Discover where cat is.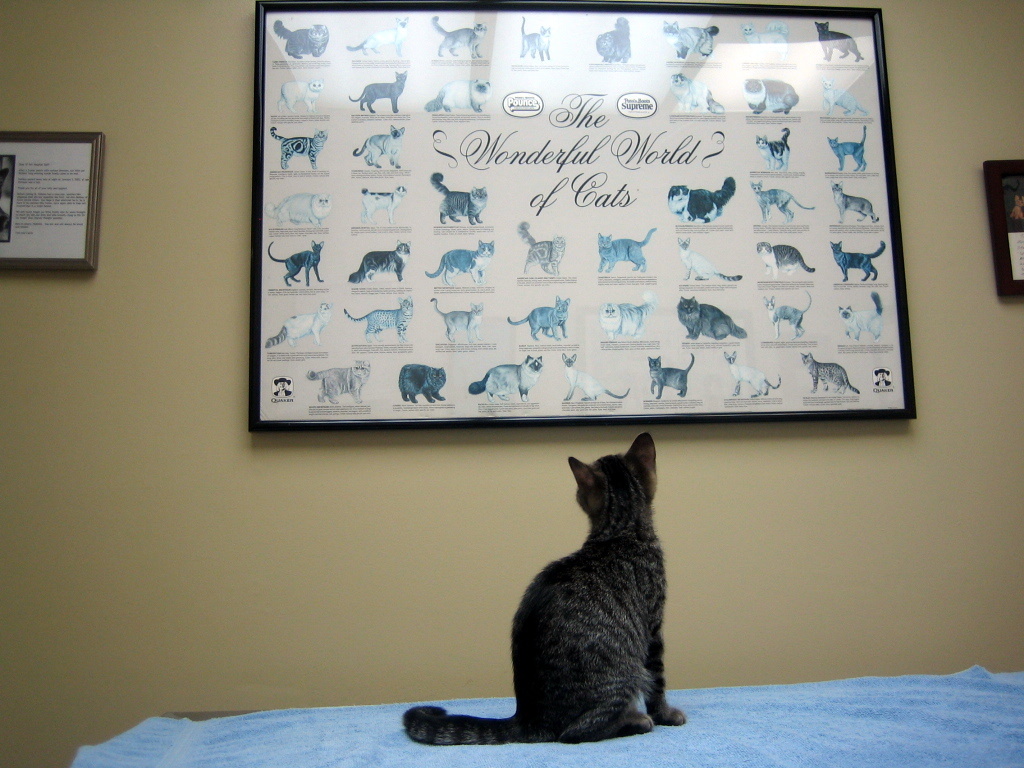
Discovered at x1=278 y1=76 x2=326 y2=111.
